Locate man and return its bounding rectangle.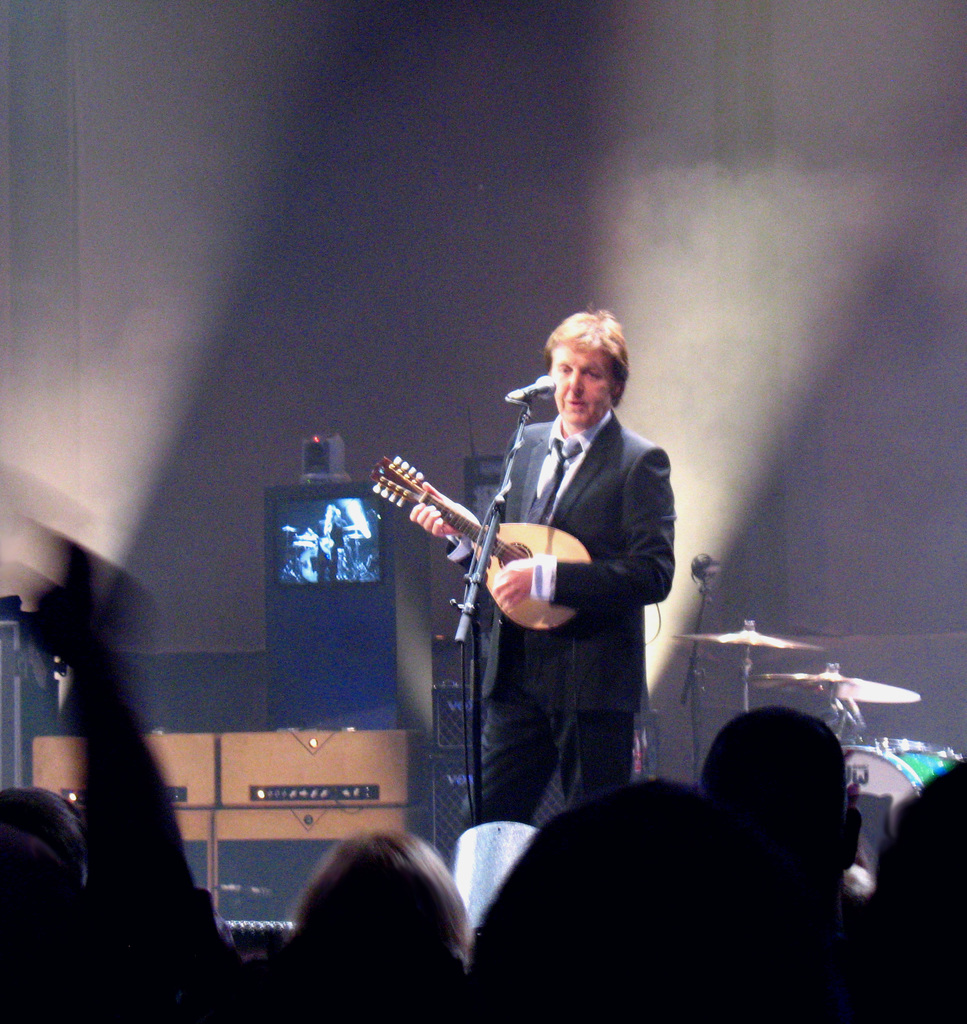
left=695, top=703, right=877, bottom=920.
